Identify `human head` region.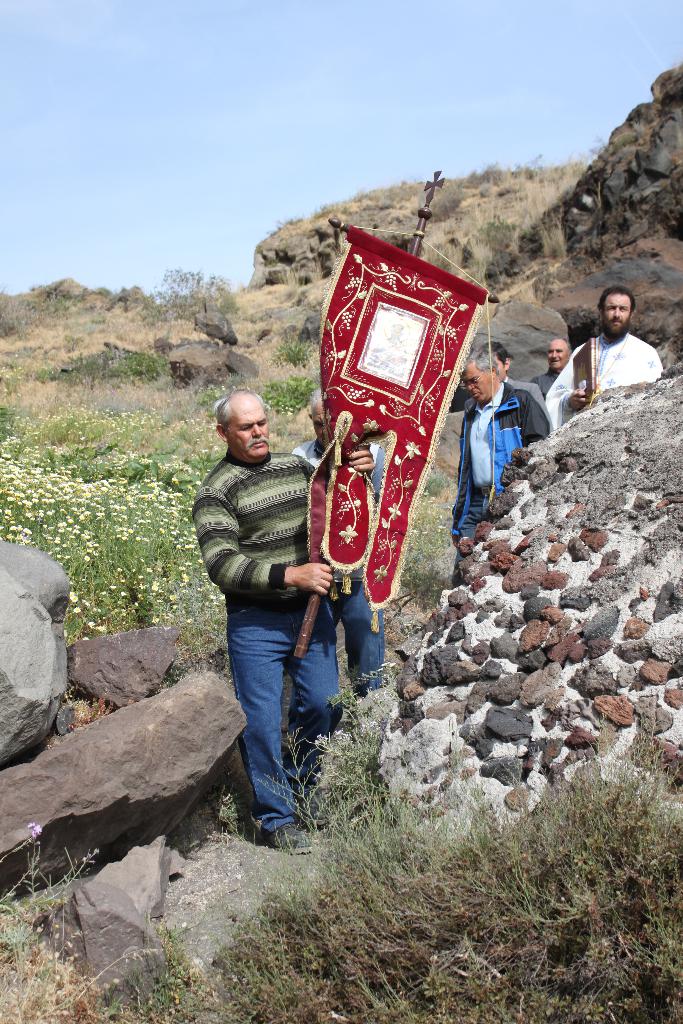
Region: [461,349,502,405].
